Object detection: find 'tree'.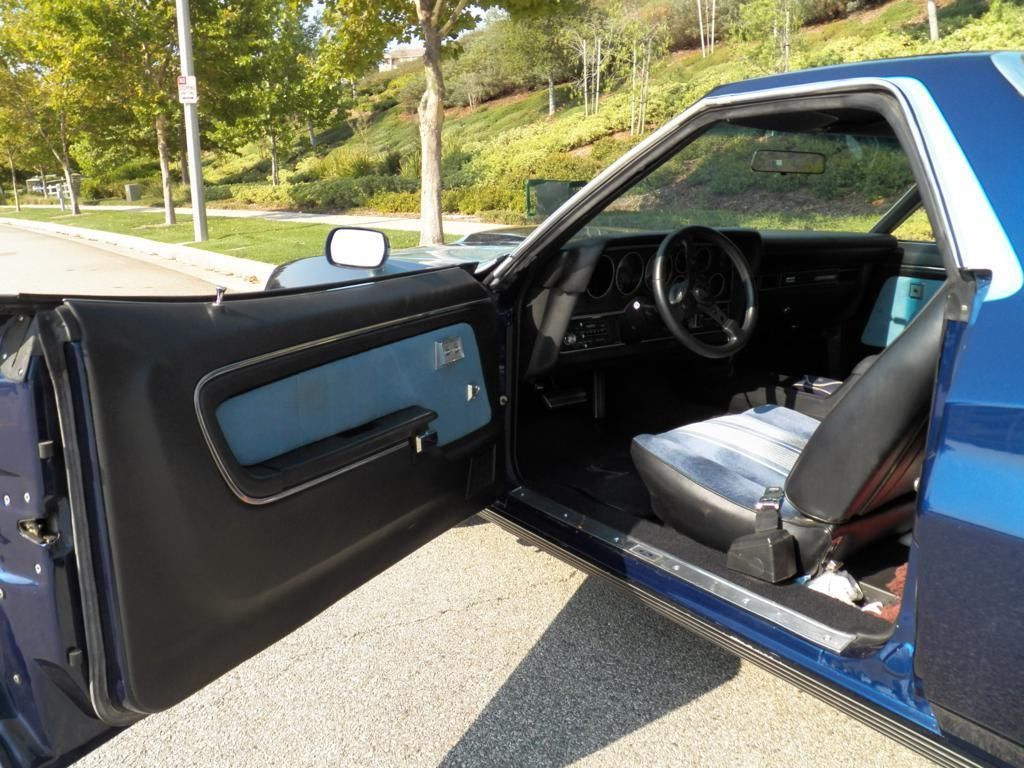
(left=0, top=59, right=97, bottom=218).
